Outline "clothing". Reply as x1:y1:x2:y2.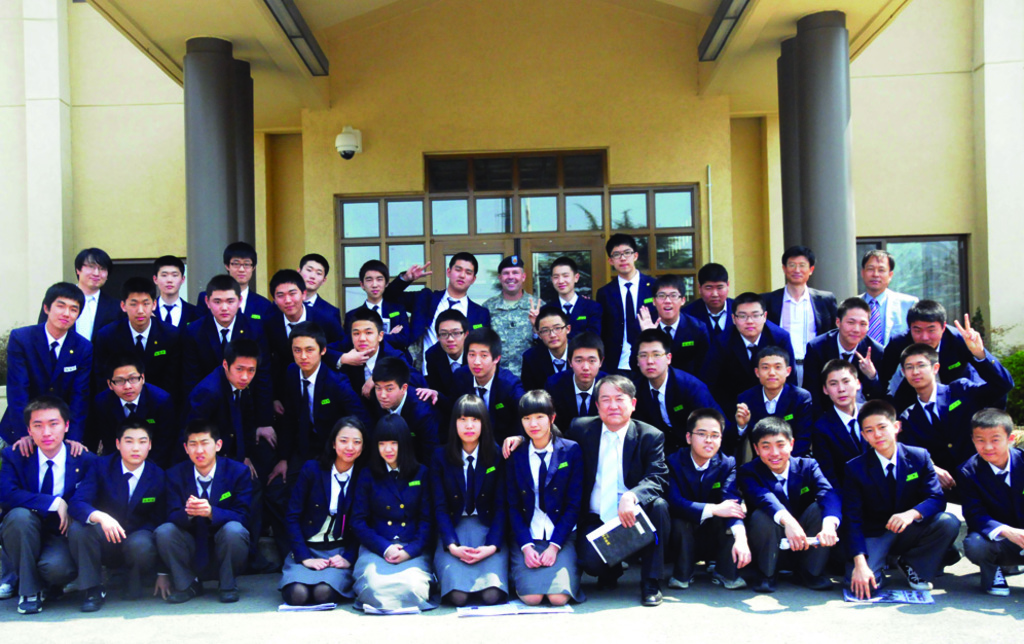
378:283:486:354.
